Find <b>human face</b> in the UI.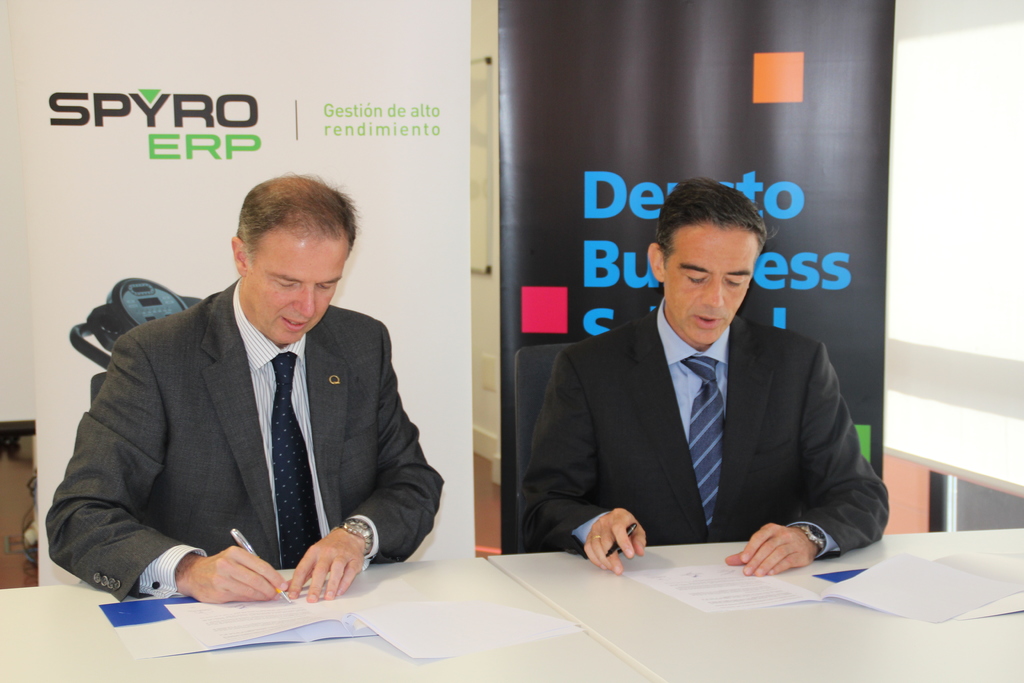
UI element at <region>246, 230, 346, 346</region>.
